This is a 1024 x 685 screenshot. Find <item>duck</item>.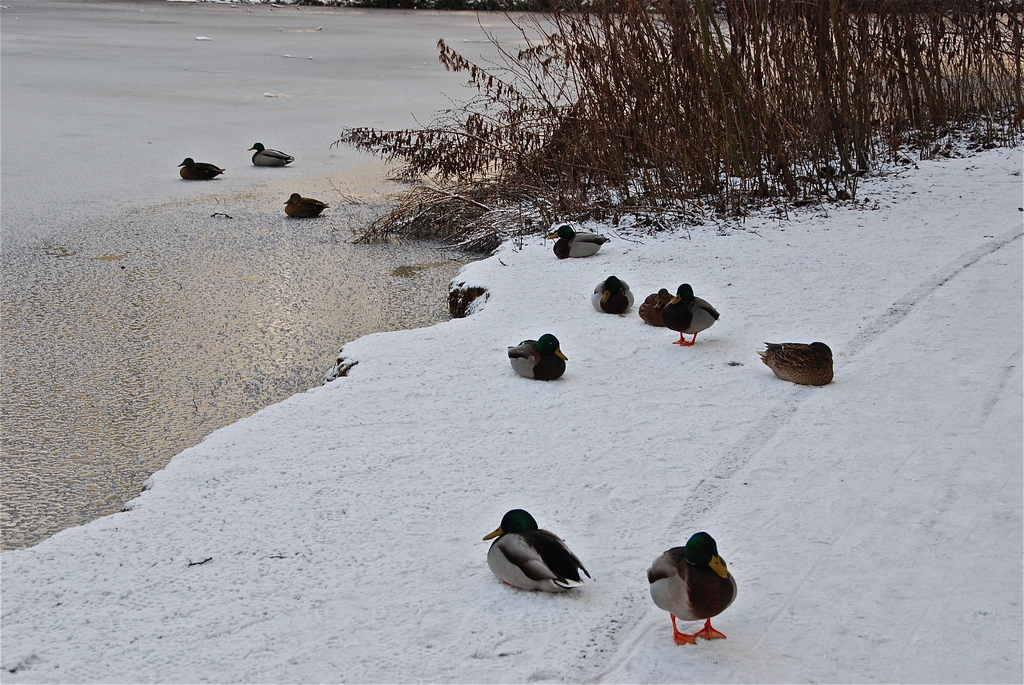
Bounding box: <bbox>243, 141, 300, 173</bbox>.
